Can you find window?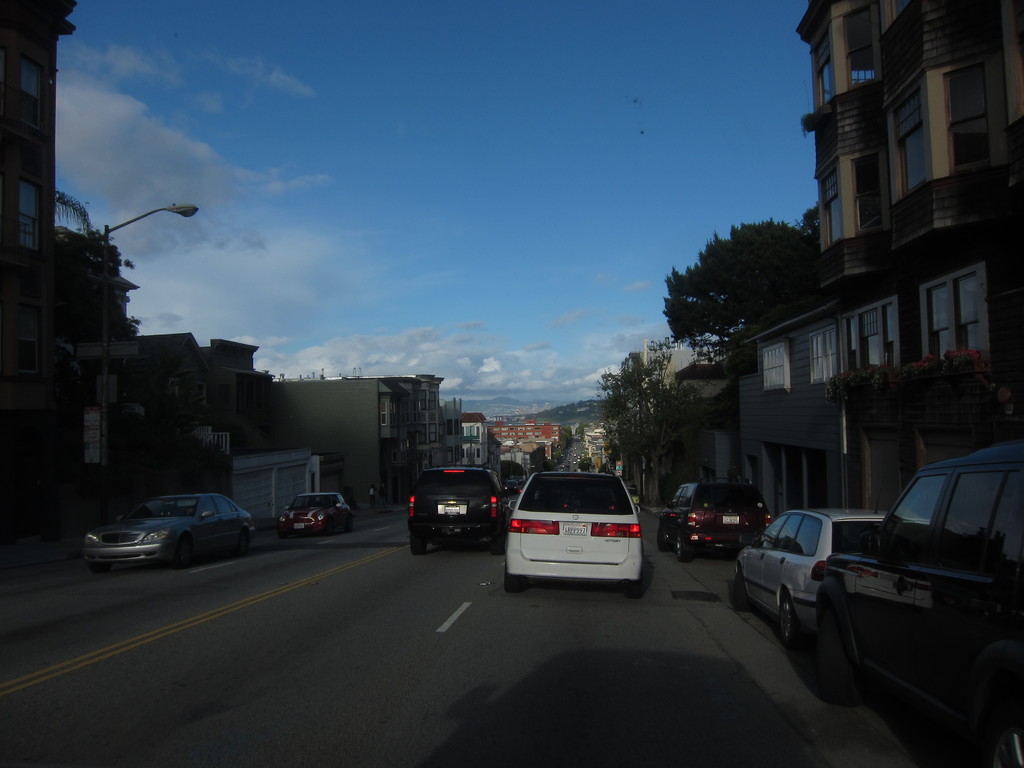
Yes, bounding box: {"left": 943, "top": 64, "right": 986, "bottom": 179}.
